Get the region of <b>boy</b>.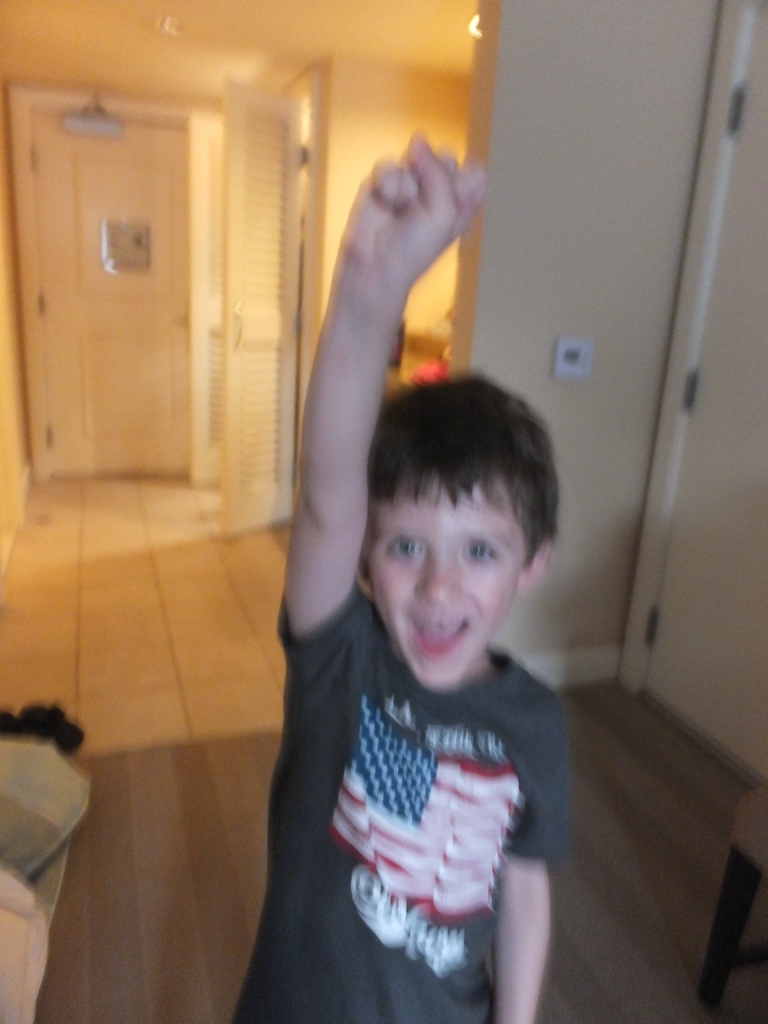
x1=232, y1=127, x2=581, y2=1023.
